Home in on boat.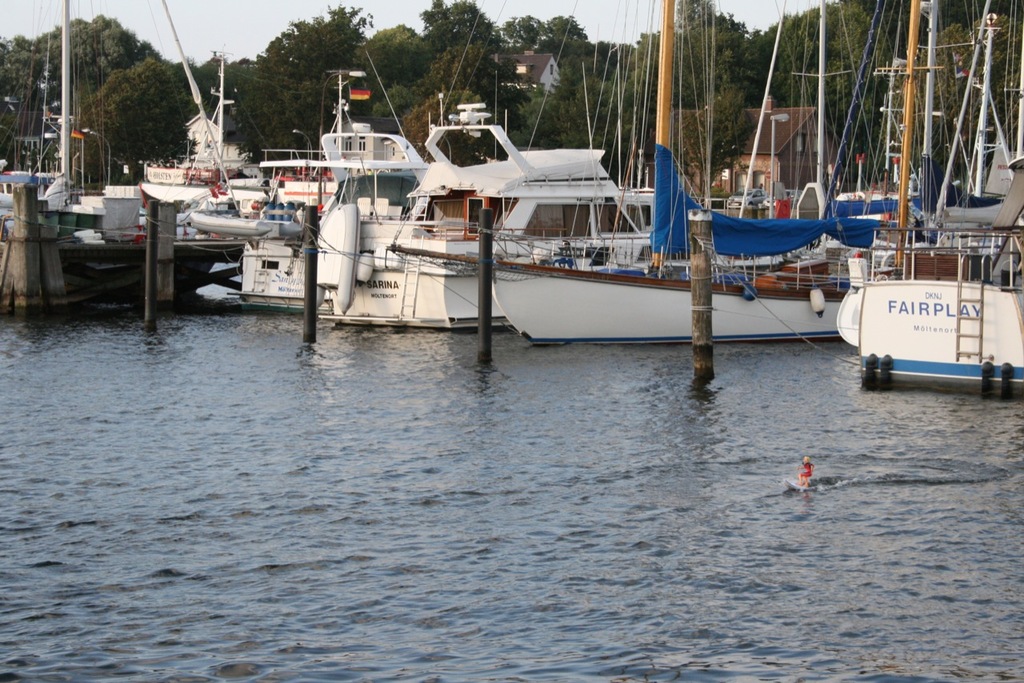
Homed in at Rect(835, 0, 1023, 384).
